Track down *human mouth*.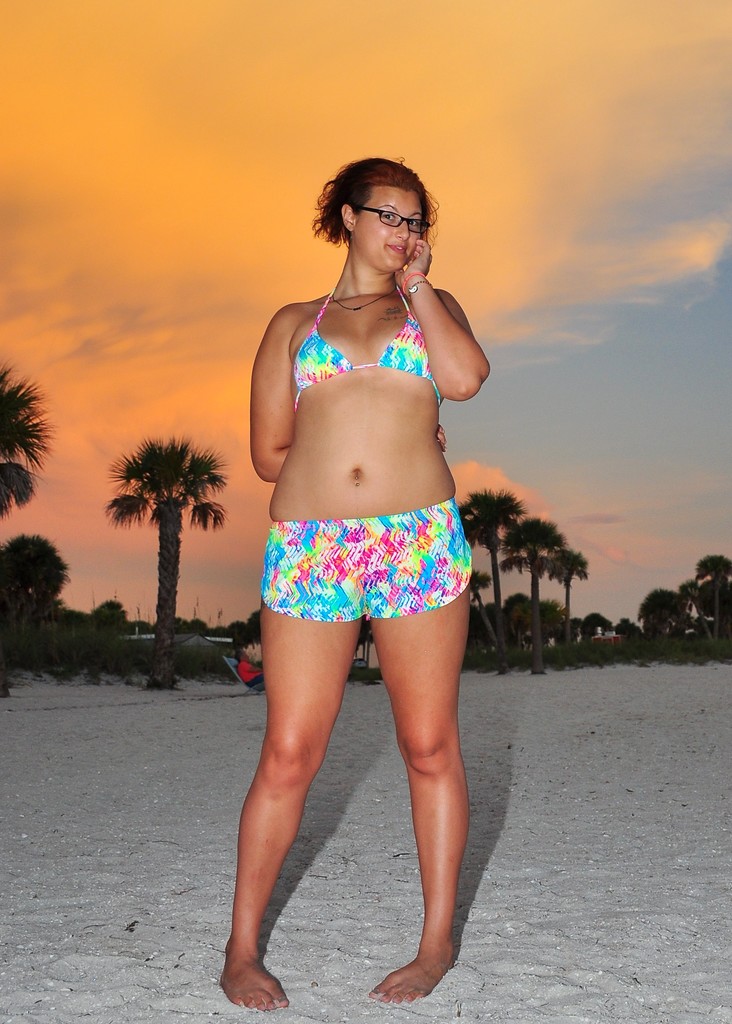
Tracked to rect(381, 243, 407, 258).
